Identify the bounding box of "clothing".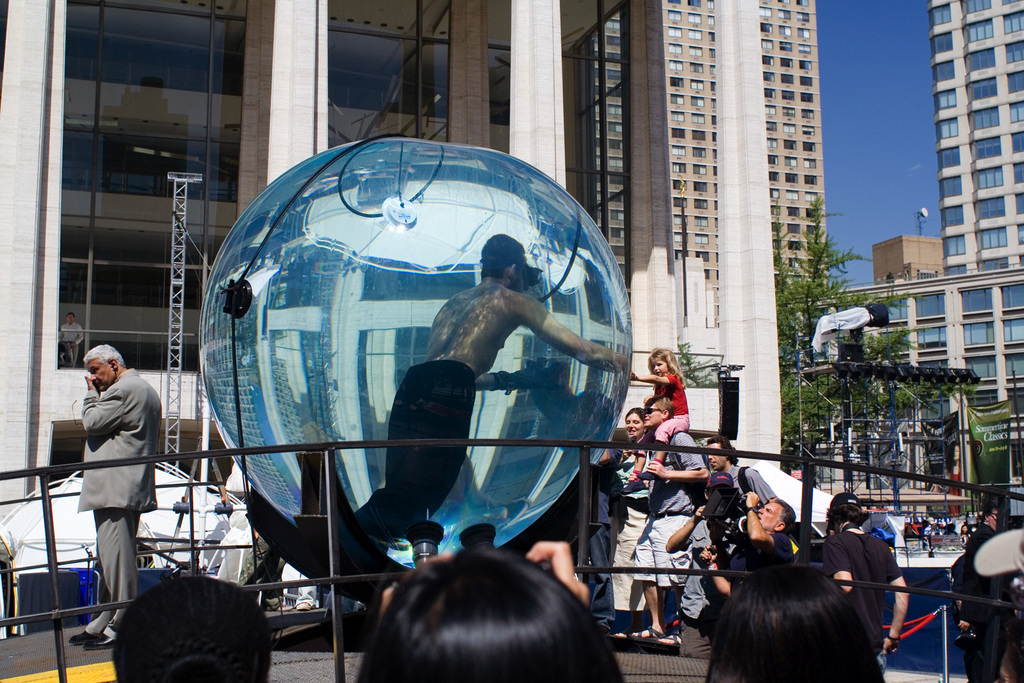
657/374/692/438.
